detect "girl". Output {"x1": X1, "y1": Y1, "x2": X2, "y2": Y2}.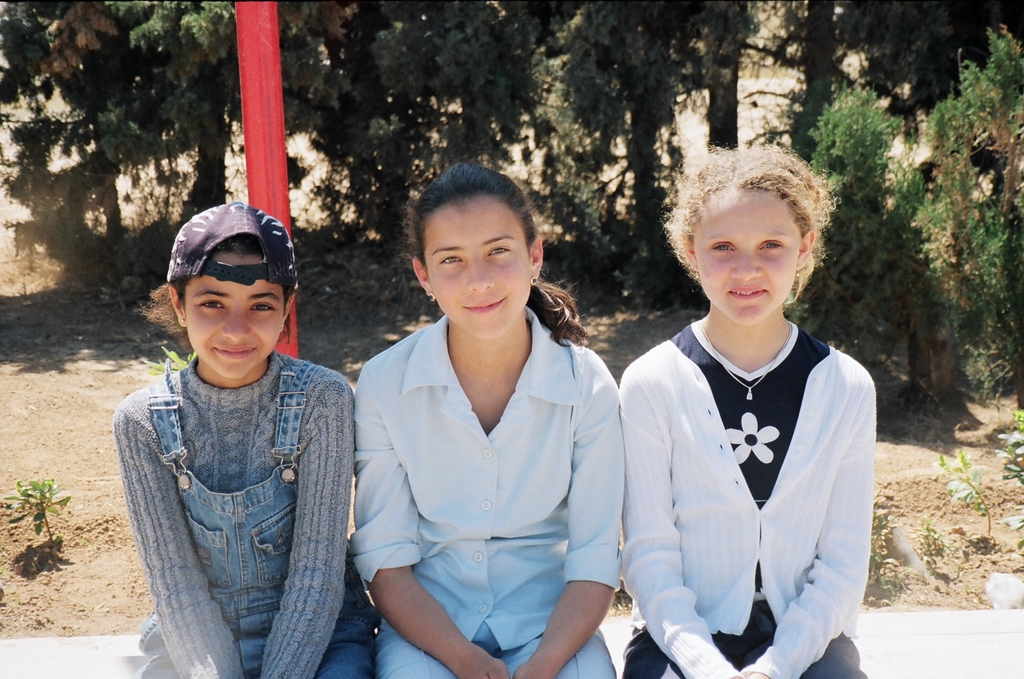
{"x1": 619, "y1": 141, "x2": 877, "y2": 678}.
